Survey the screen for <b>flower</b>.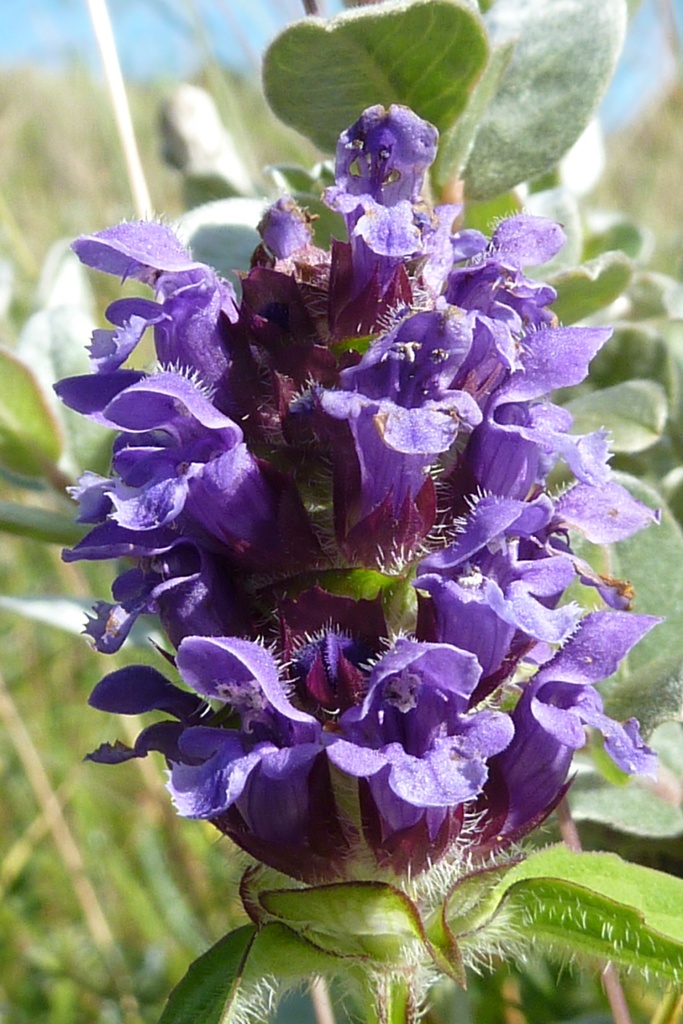
Survey found: <region>19, 102, 650, 589</region>.
